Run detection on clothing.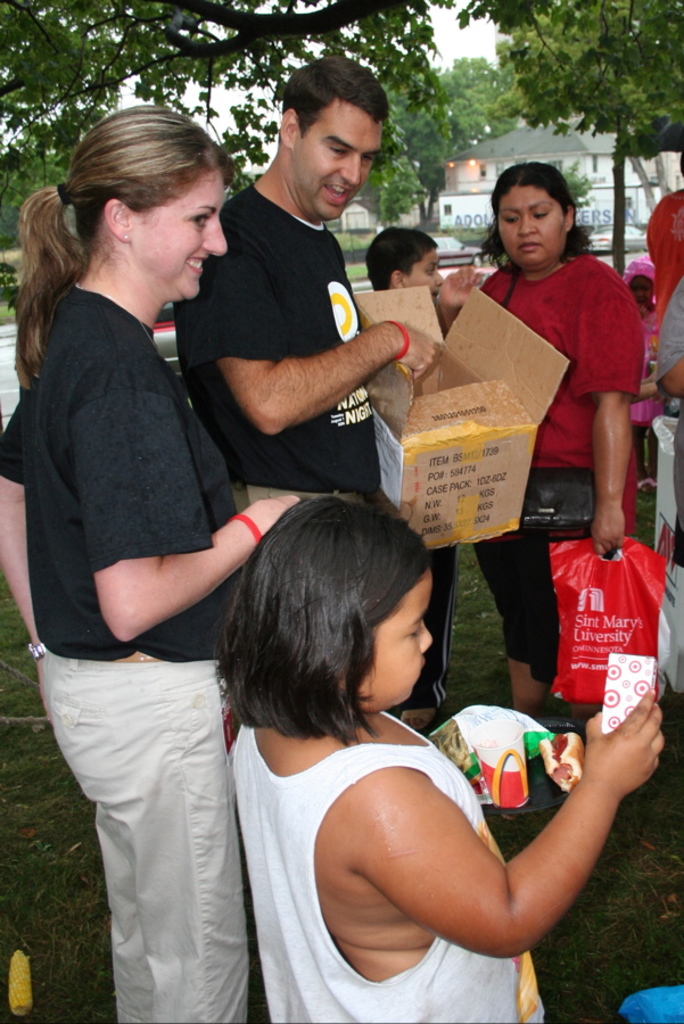
Result: select_region(176, 176, 390, 503).
